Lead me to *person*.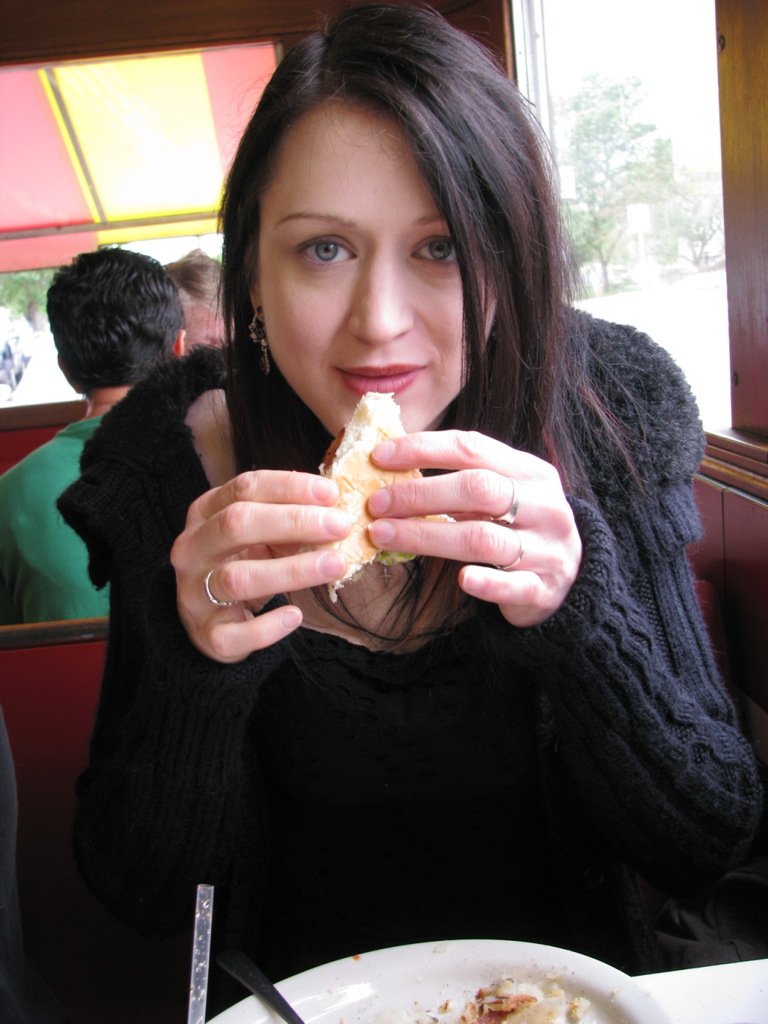
Lead to bbox=(56, 0, 767, 1019).
